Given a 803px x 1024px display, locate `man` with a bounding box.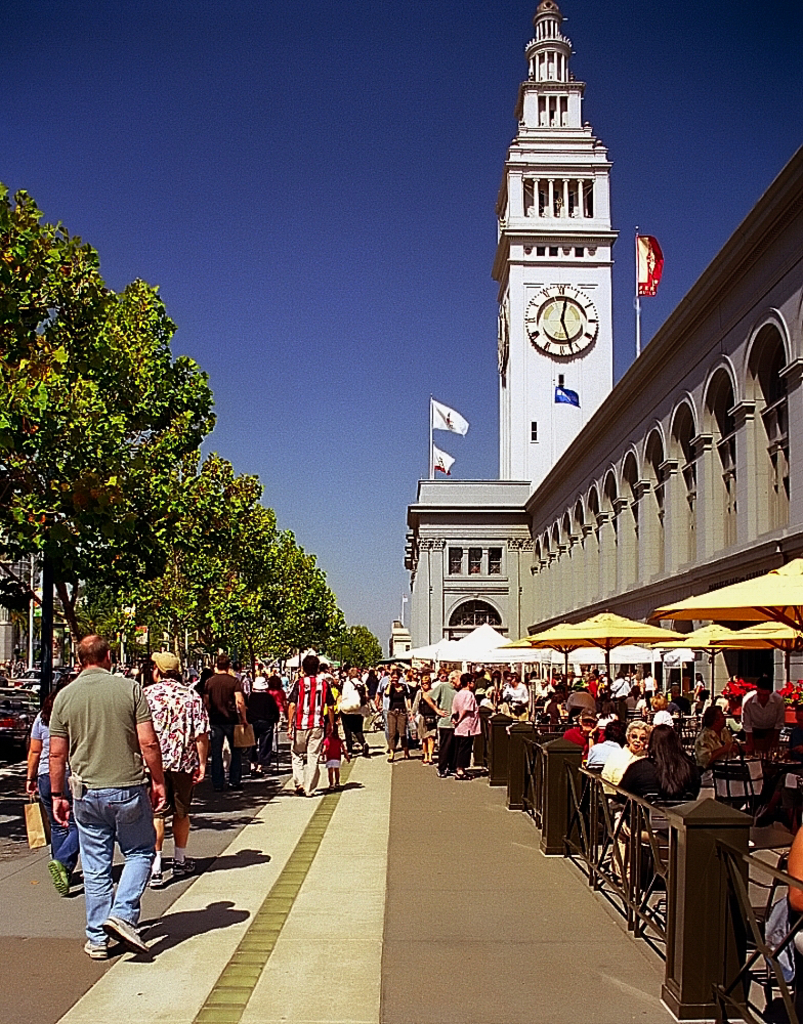
Located: box(138, 643, 217, 889).
